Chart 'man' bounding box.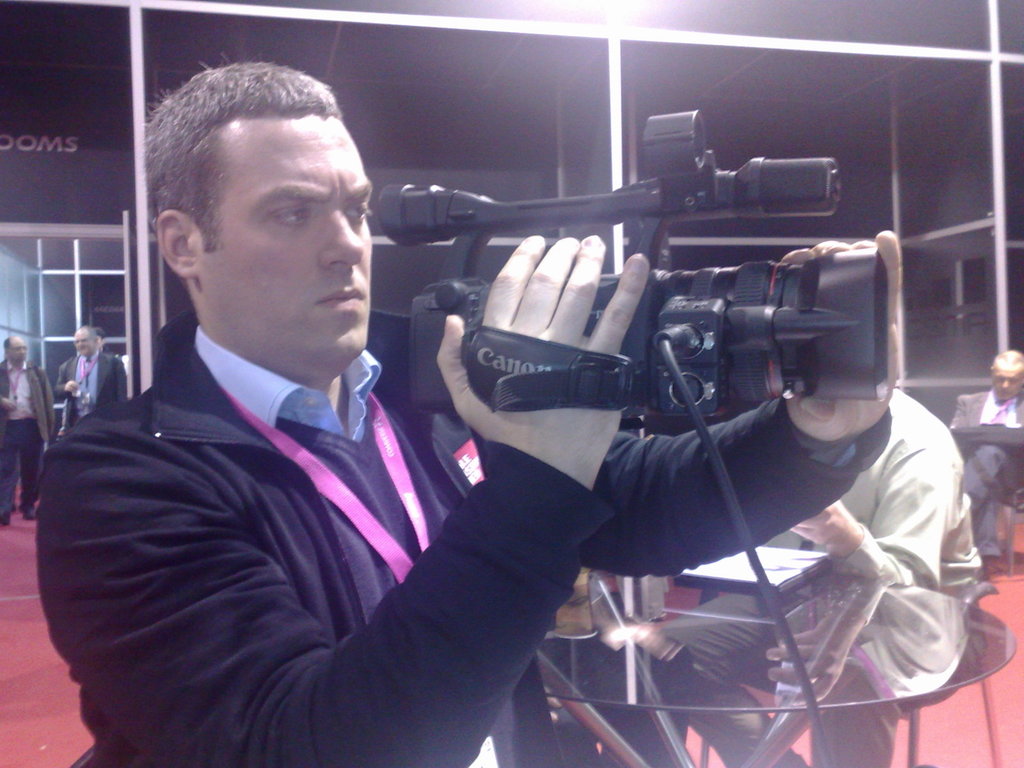
Charted: {"left": 52, "top": 324, "right": 140, "bottom": 444}.
